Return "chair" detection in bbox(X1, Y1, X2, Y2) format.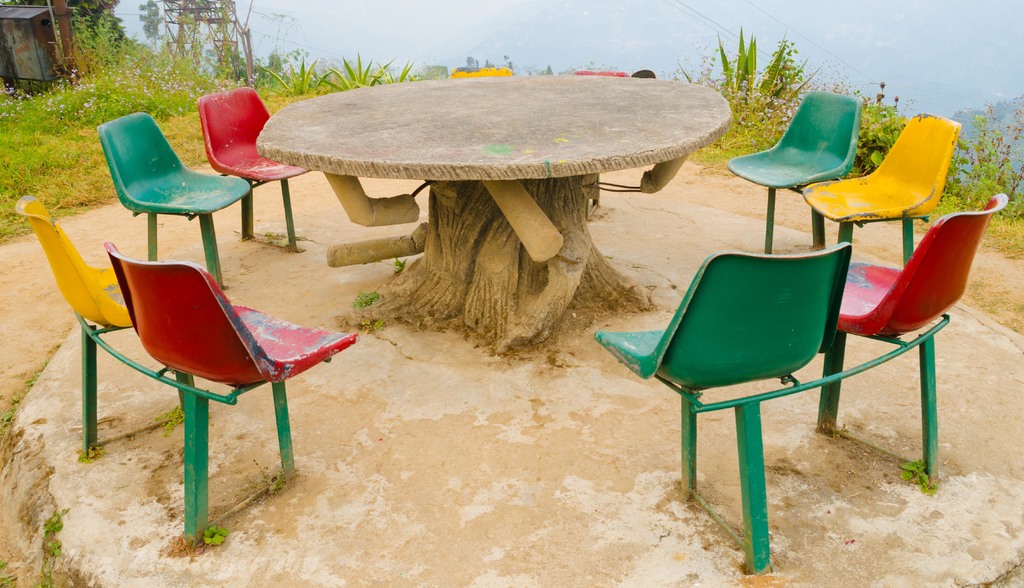
bbox(103, 240, 361, 393).
